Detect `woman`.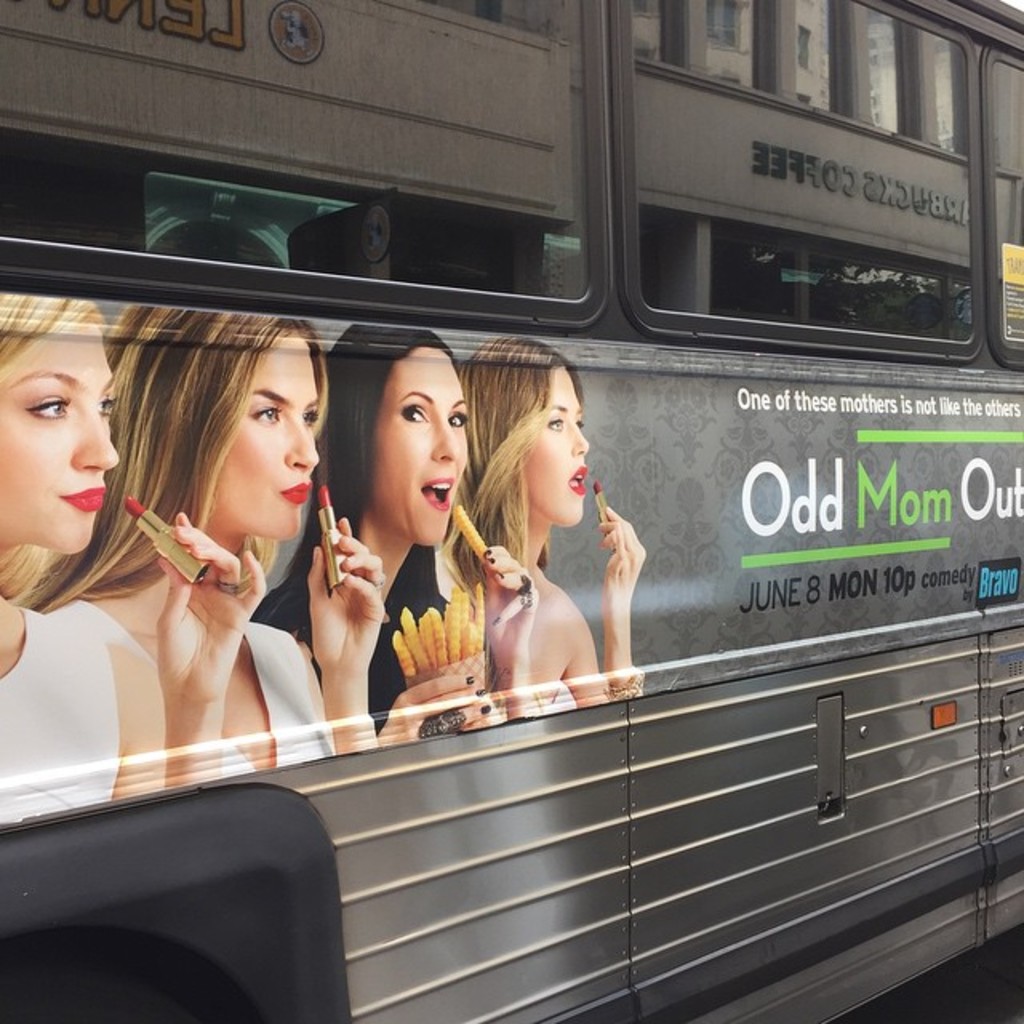
Detected at left=466, top=392, right=645, bottom=746.
